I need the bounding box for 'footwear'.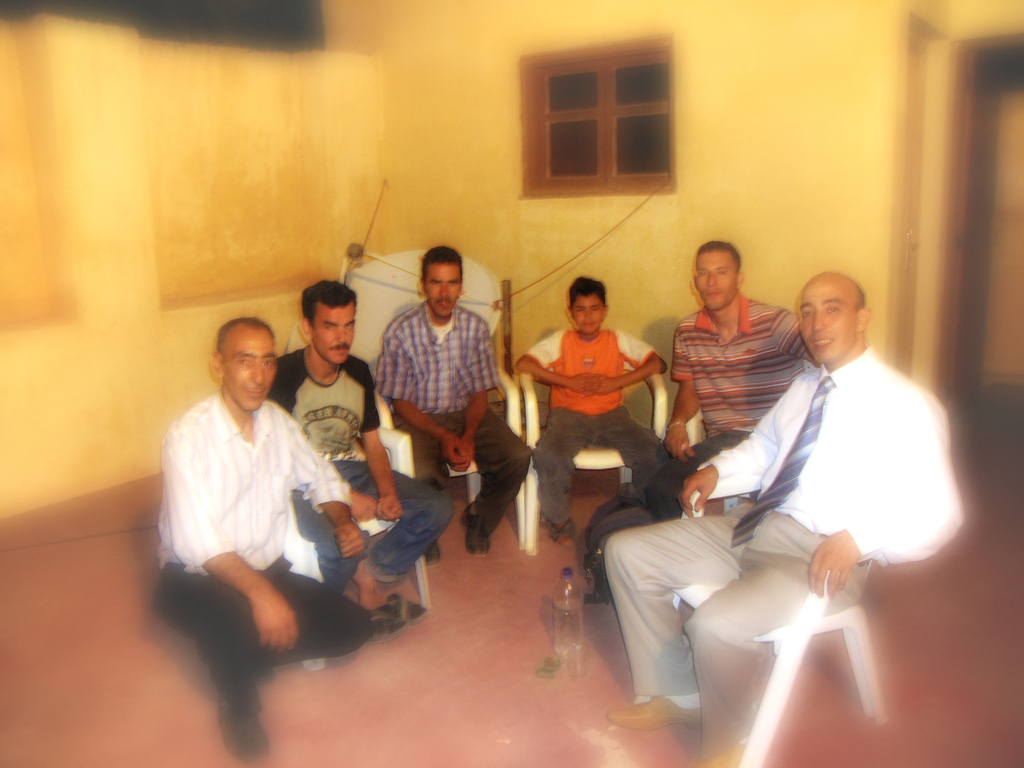
Here it is: 584 582 609 598.
